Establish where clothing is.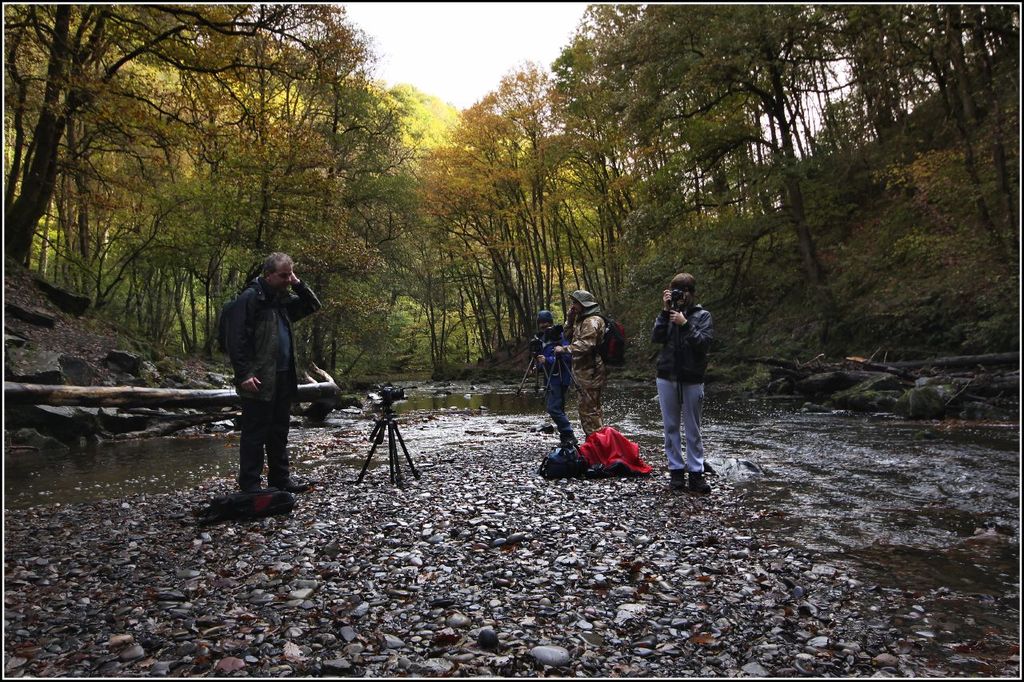
Established at <bbox>650, 302, 715, 473</bbox>.
